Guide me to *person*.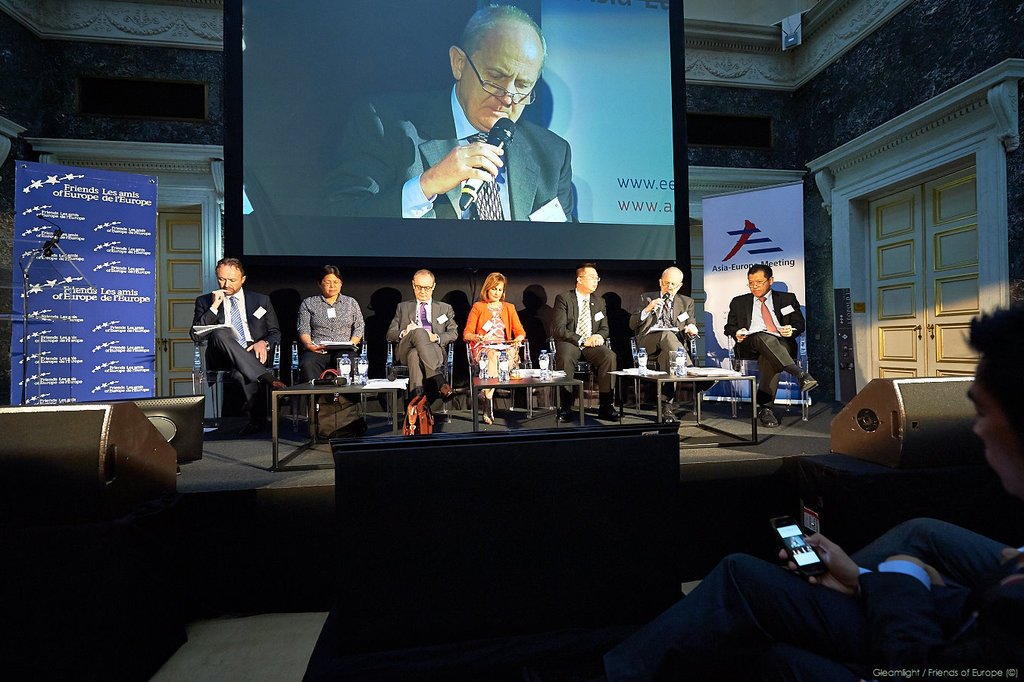
Guidance: Rect(549, 263, 627, 421).
